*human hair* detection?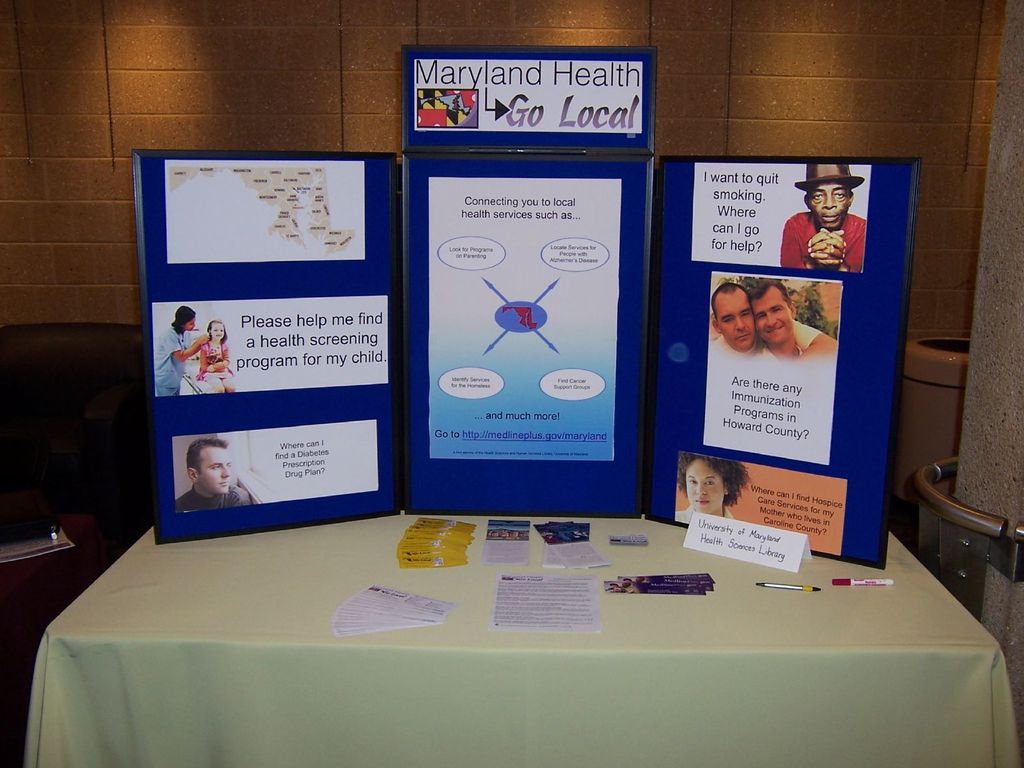
[left=712, top=282, right=749, bottom=328]
